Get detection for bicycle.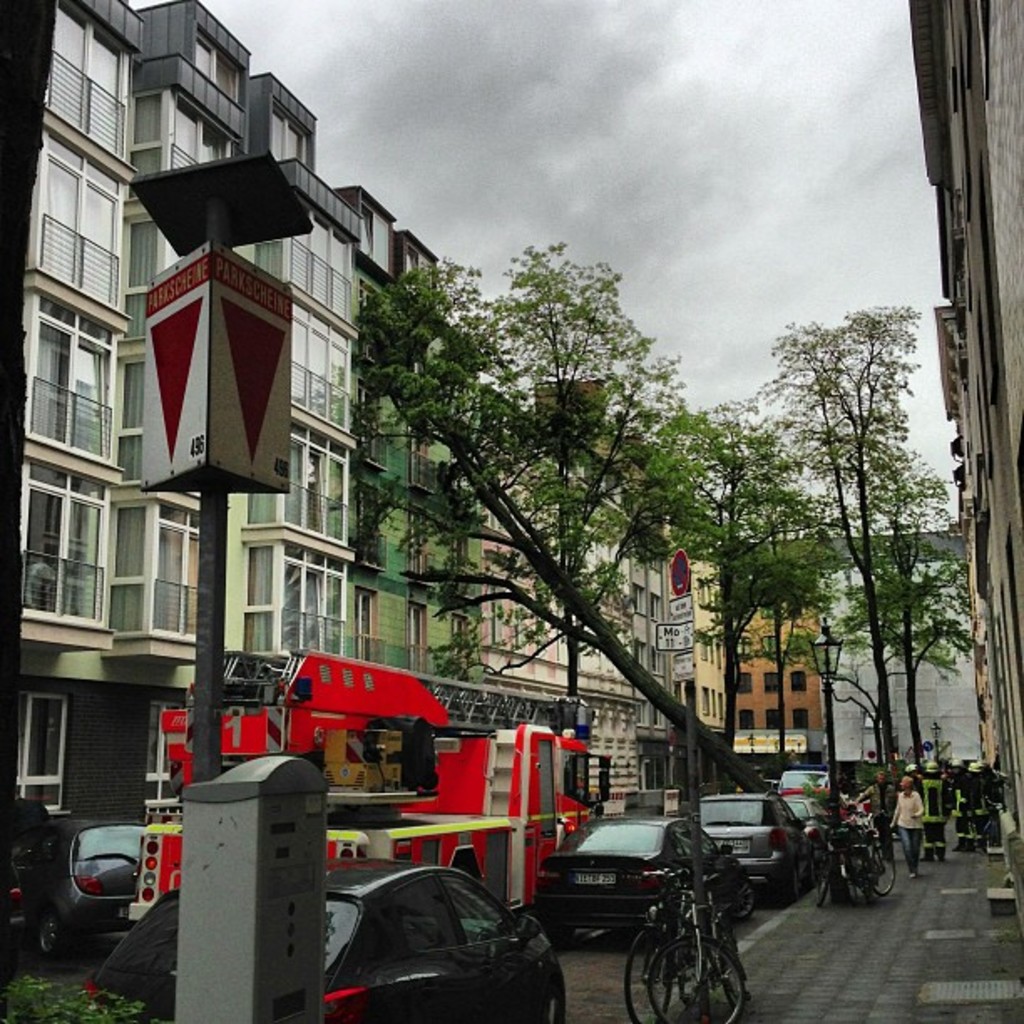
Detection: (617,862,689,1016).
